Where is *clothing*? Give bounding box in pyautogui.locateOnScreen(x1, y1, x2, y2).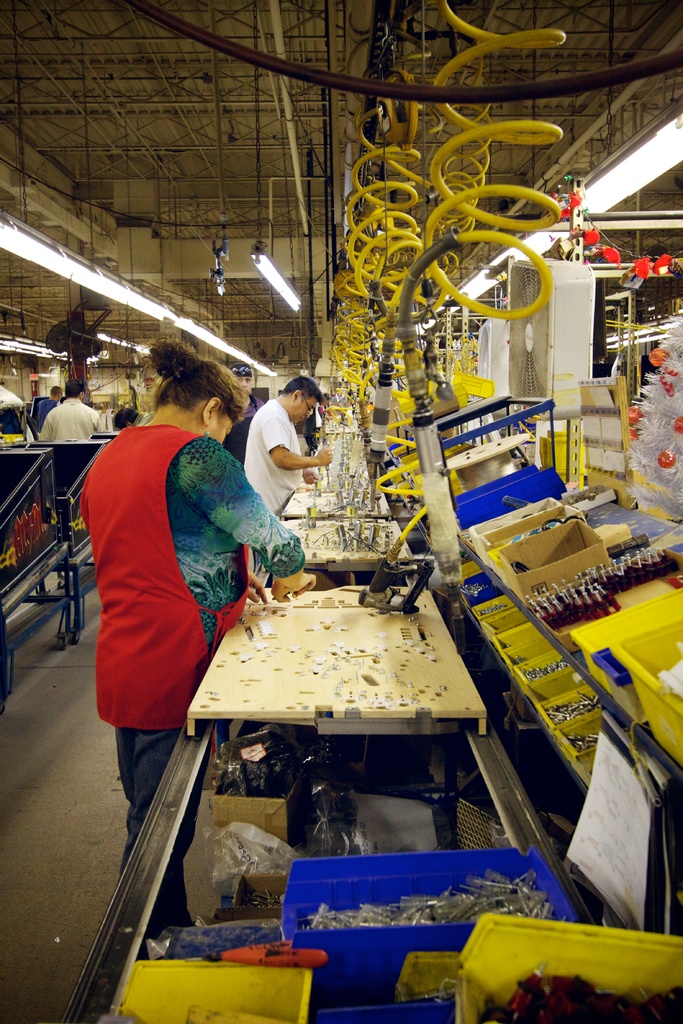
pyautogui.locateOnScreen(87, 381, 291, 777).
